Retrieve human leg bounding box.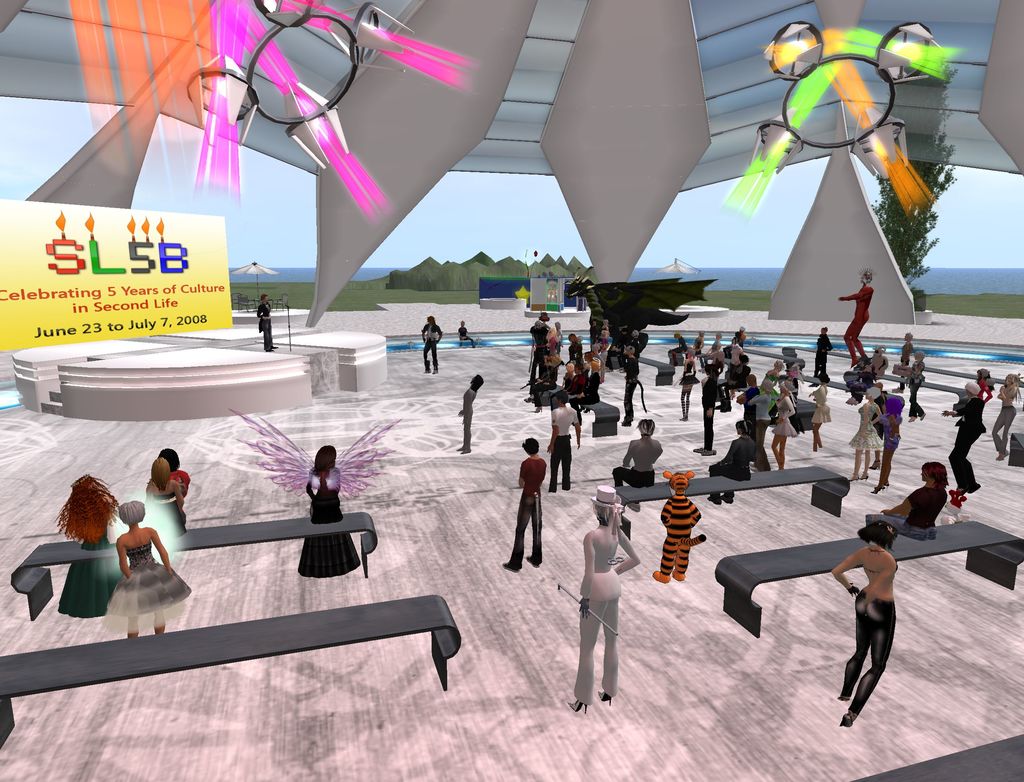
Bounding box: region(610, 467, 643, 487).
